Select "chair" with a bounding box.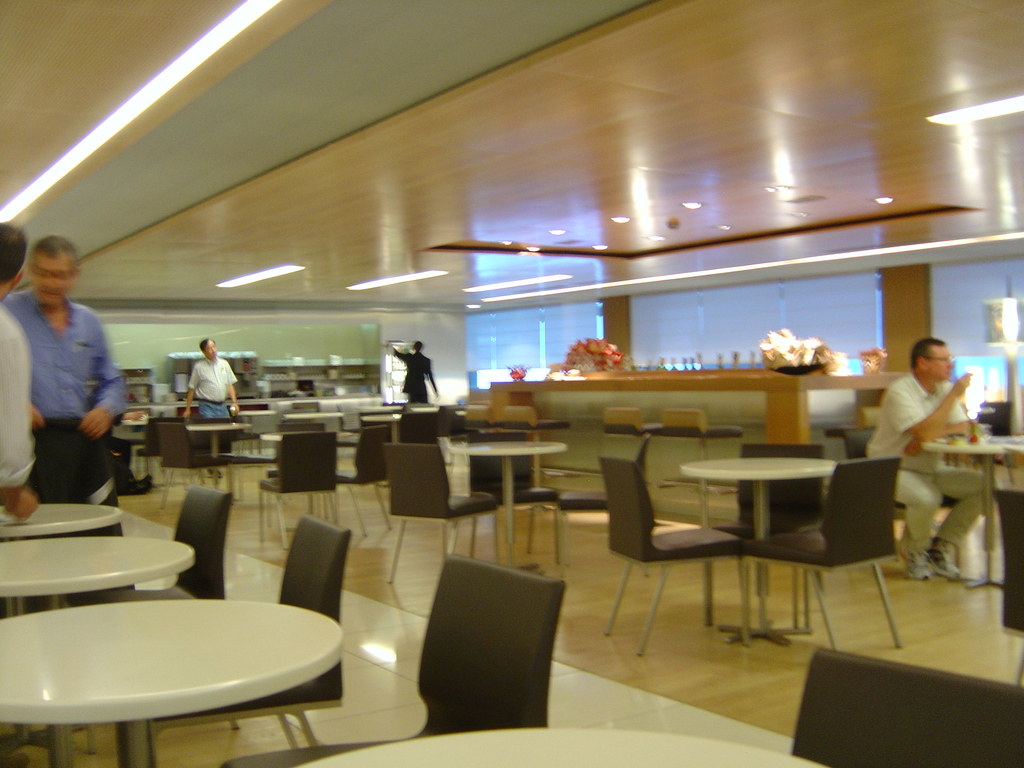
<bbox>232, 419, 289, 488</bbox>.
